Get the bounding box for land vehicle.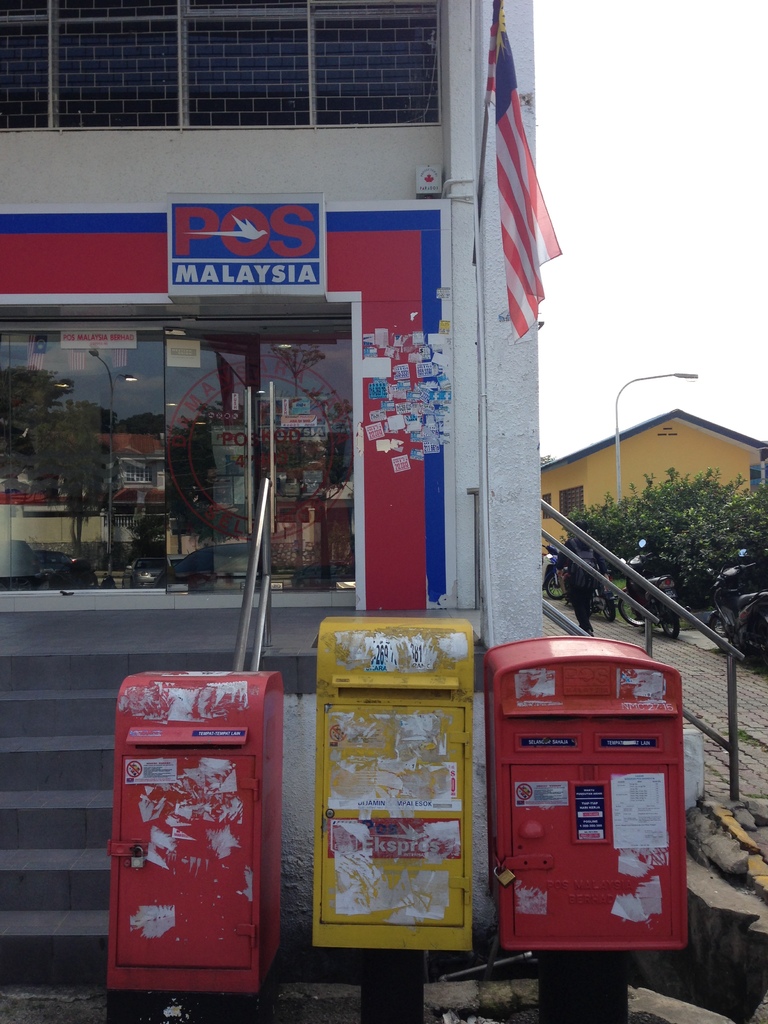
{"left": 548, "top": 547, "right": 572, "bottom": 599}.
